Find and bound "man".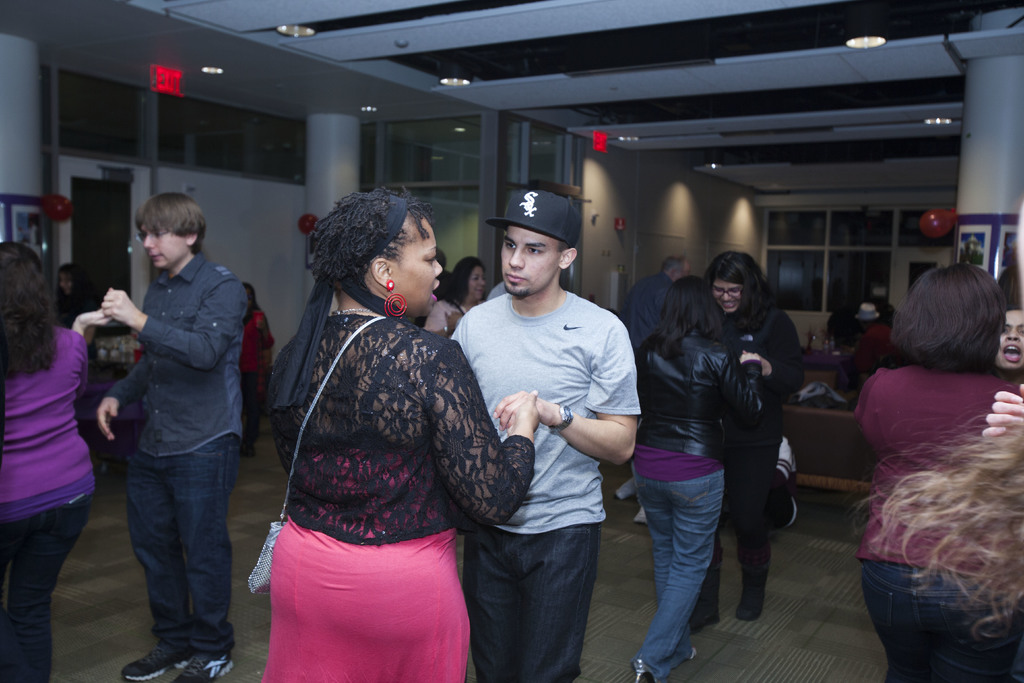
Bound: box(95, 188, 252, 682).
